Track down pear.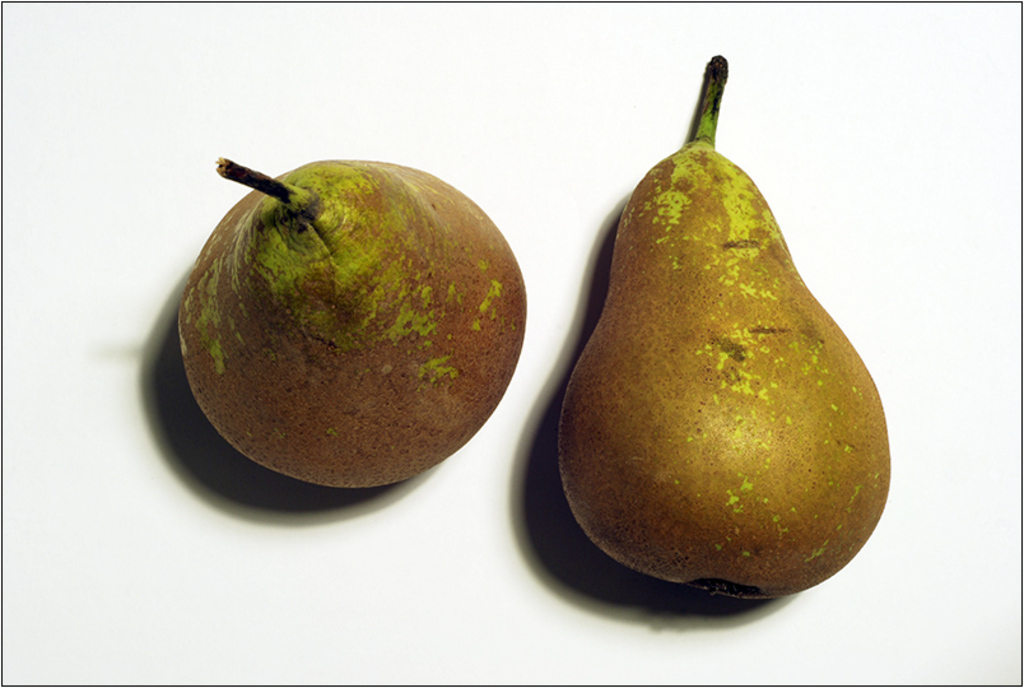
Tracked to select_region(176, 157, 527, 492).
